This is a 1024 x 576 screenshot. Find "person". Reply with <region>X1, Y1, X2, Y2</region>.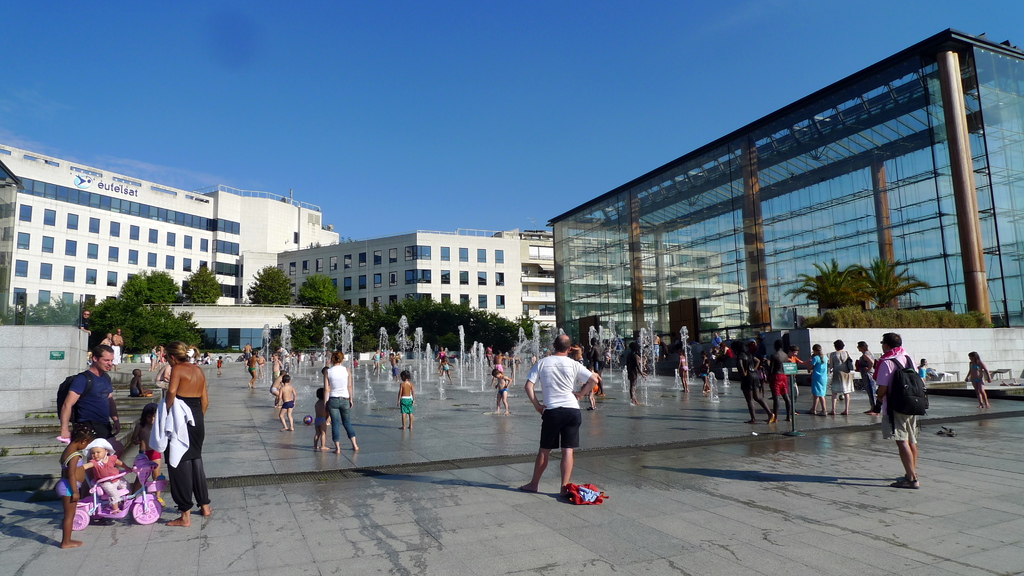
<region>74, 310, 91, 332</region>.
